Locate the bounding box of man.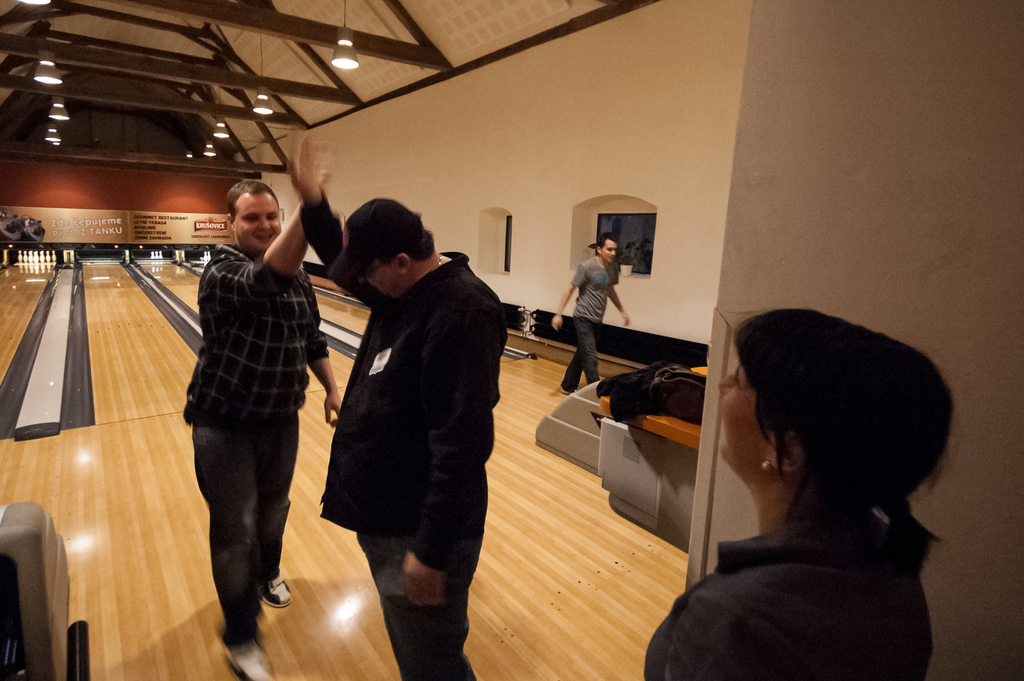
Bounding box: 177, 173, 341, 680.
